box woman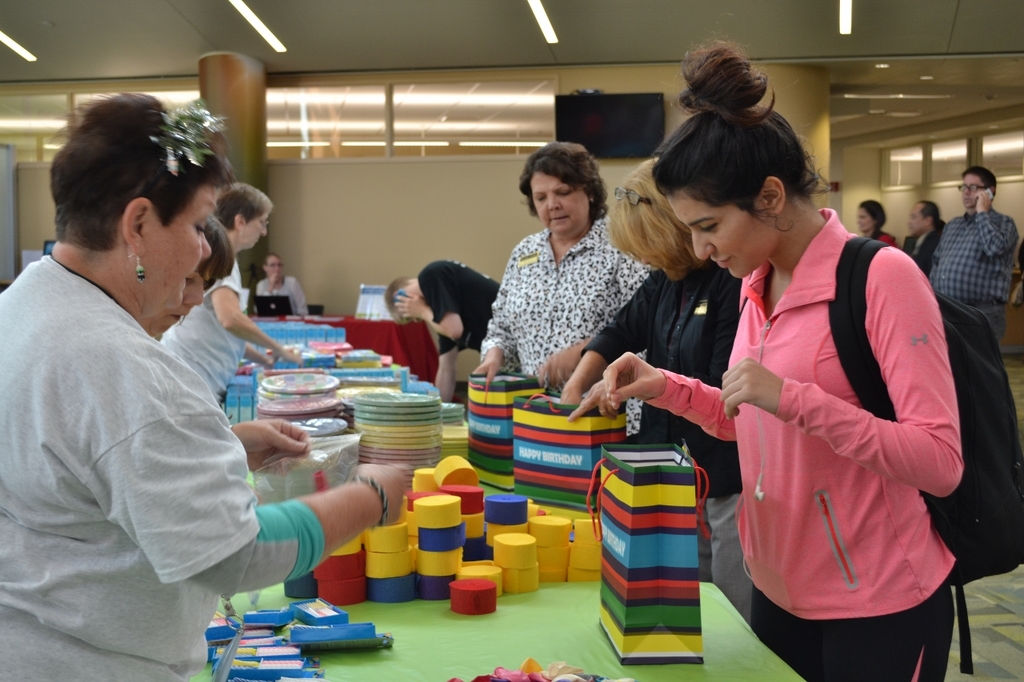
detection(554, 155, 766, 650)
